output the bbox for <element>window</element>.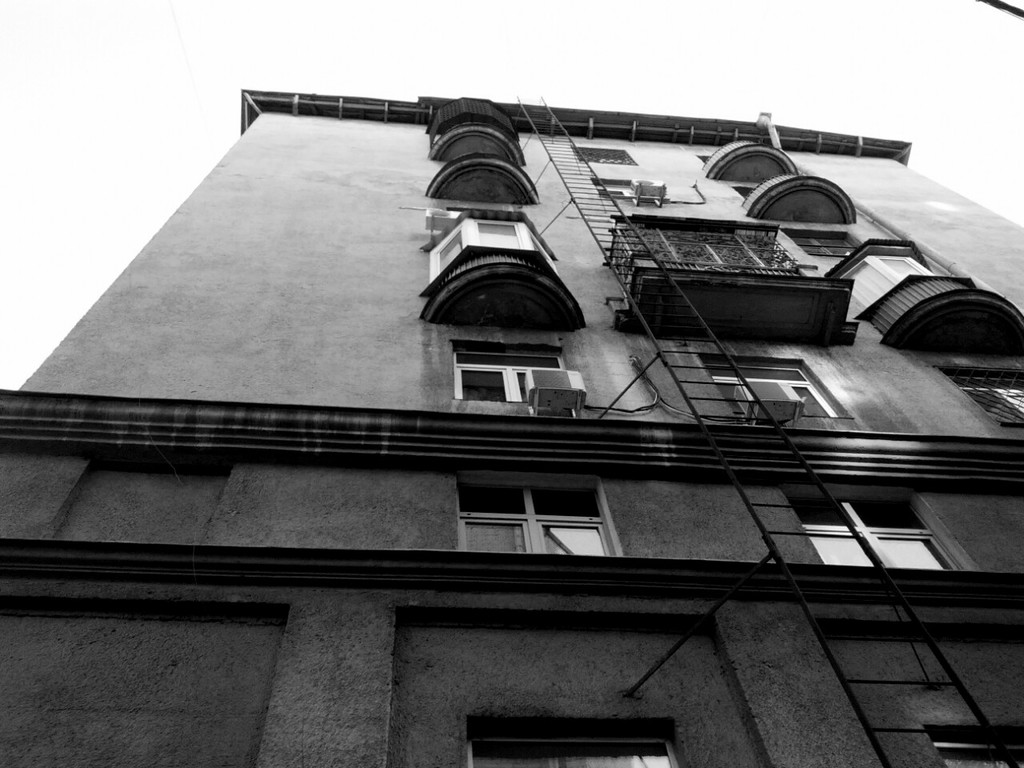
bbox=[624, 226, 802, 274].
